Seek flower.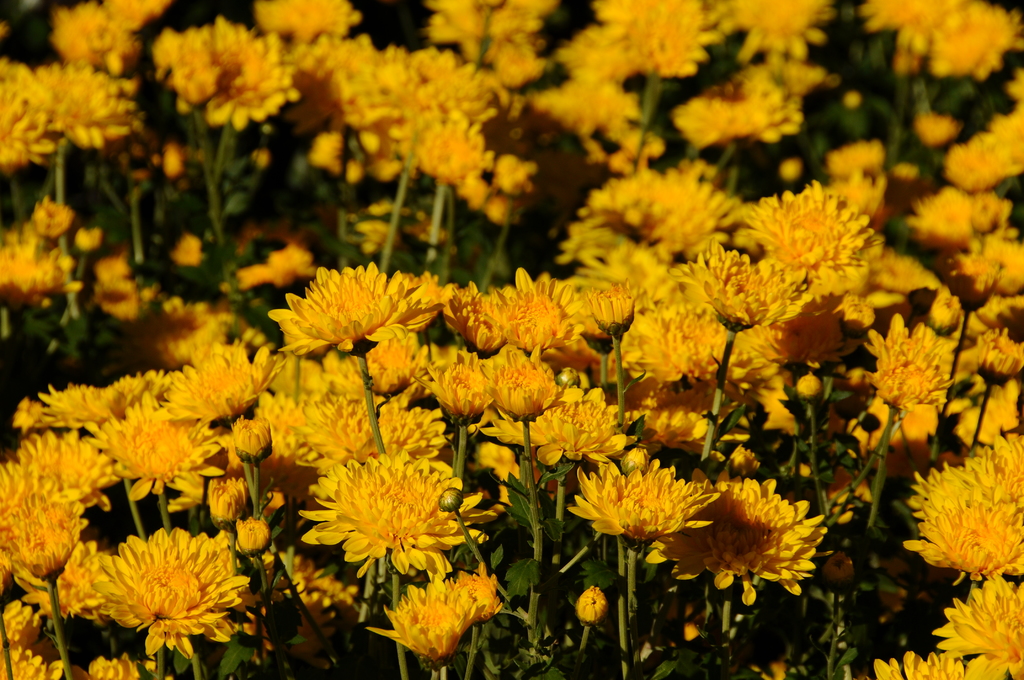
[x1=936, y1=575, x2=1023, y2=679].
